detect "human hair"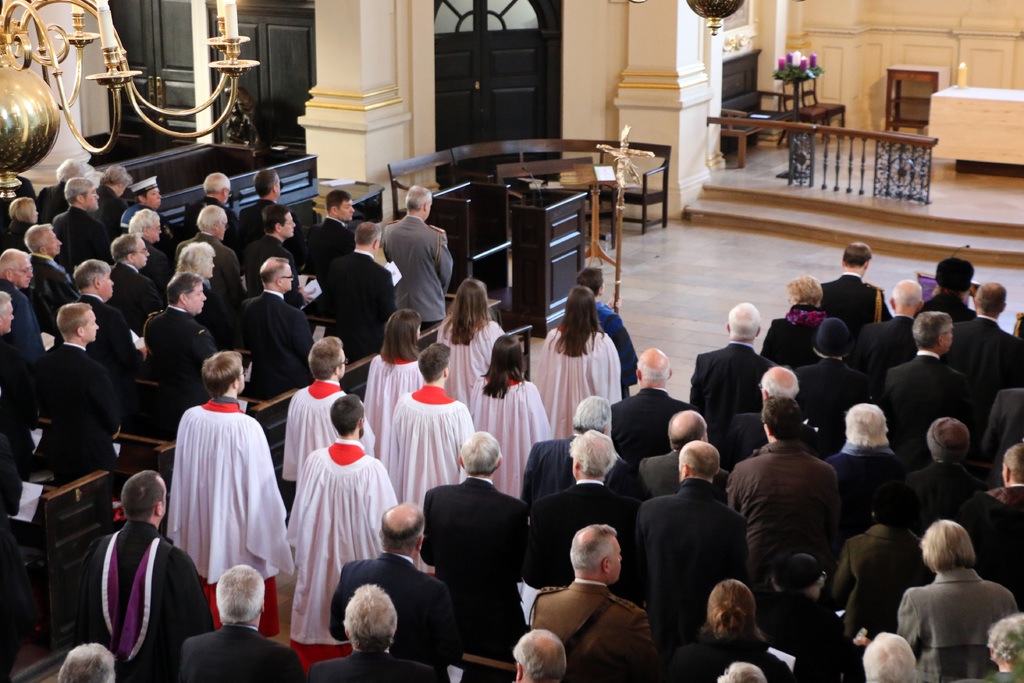
(726,299,762,342)
